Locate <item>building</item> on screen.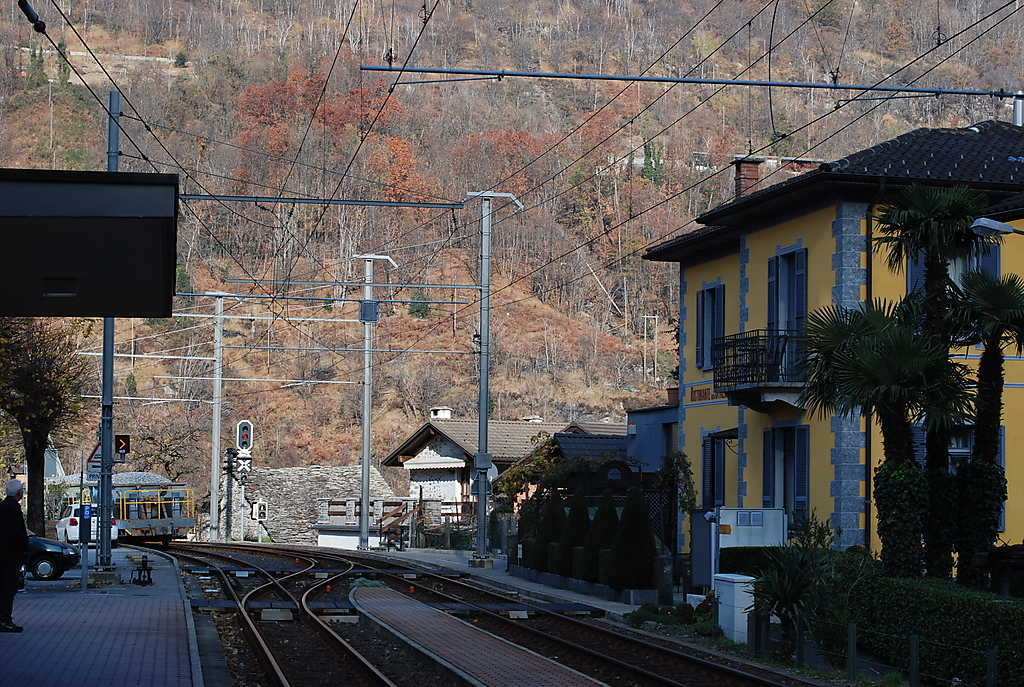
On screen at [640,113,1004,581].
